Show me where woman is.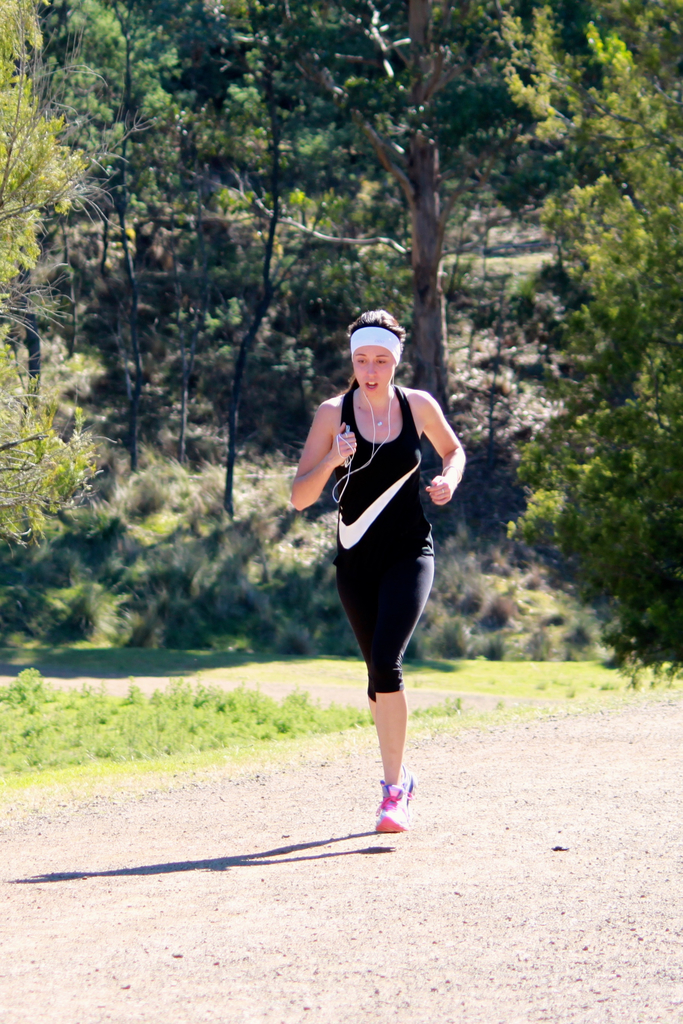
woman is at (left=293, top=258, right=452, bottom=828).
